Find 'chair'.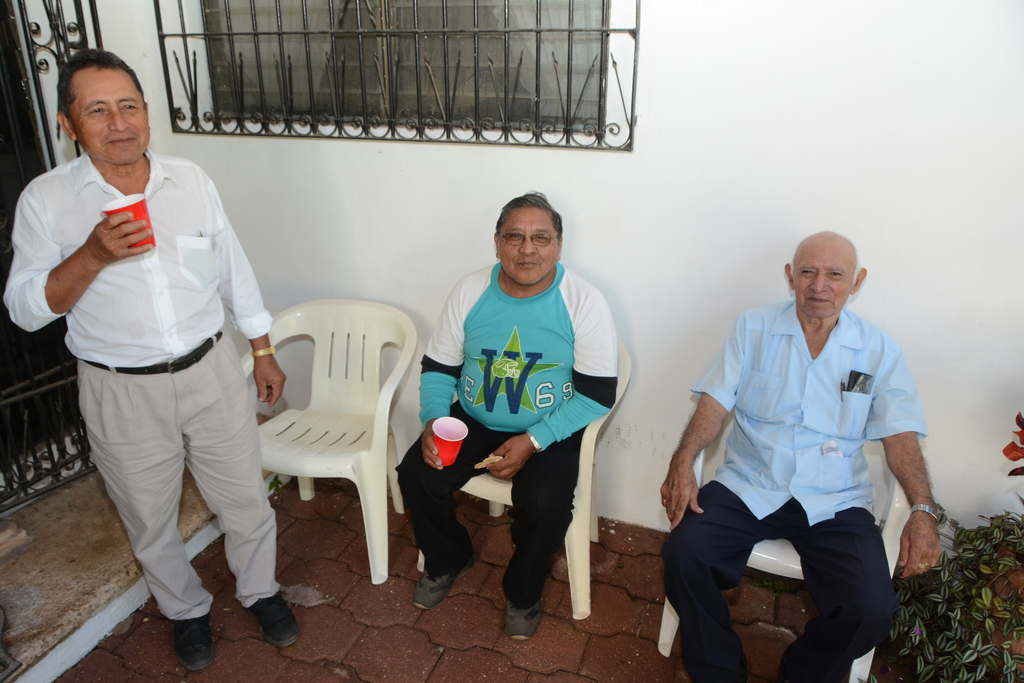
[x1=648, y1=418, x2=924, y2=682].
